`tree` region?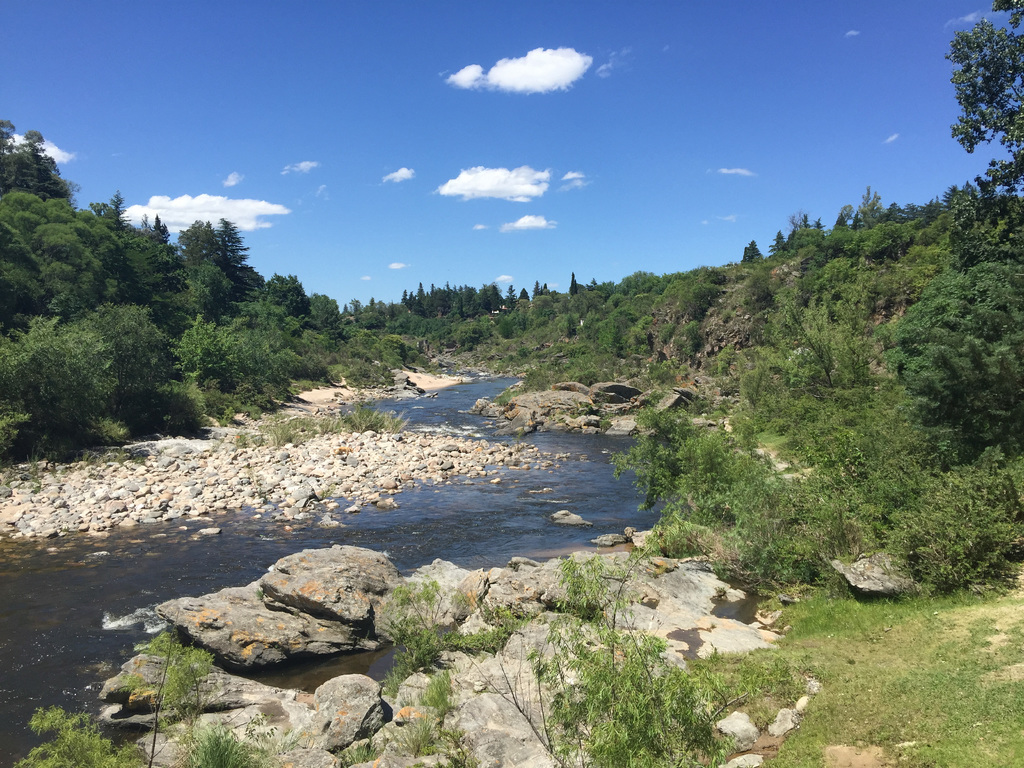
{"x1": 164, "y1": 194, "x2": 248, "y2": 310}
